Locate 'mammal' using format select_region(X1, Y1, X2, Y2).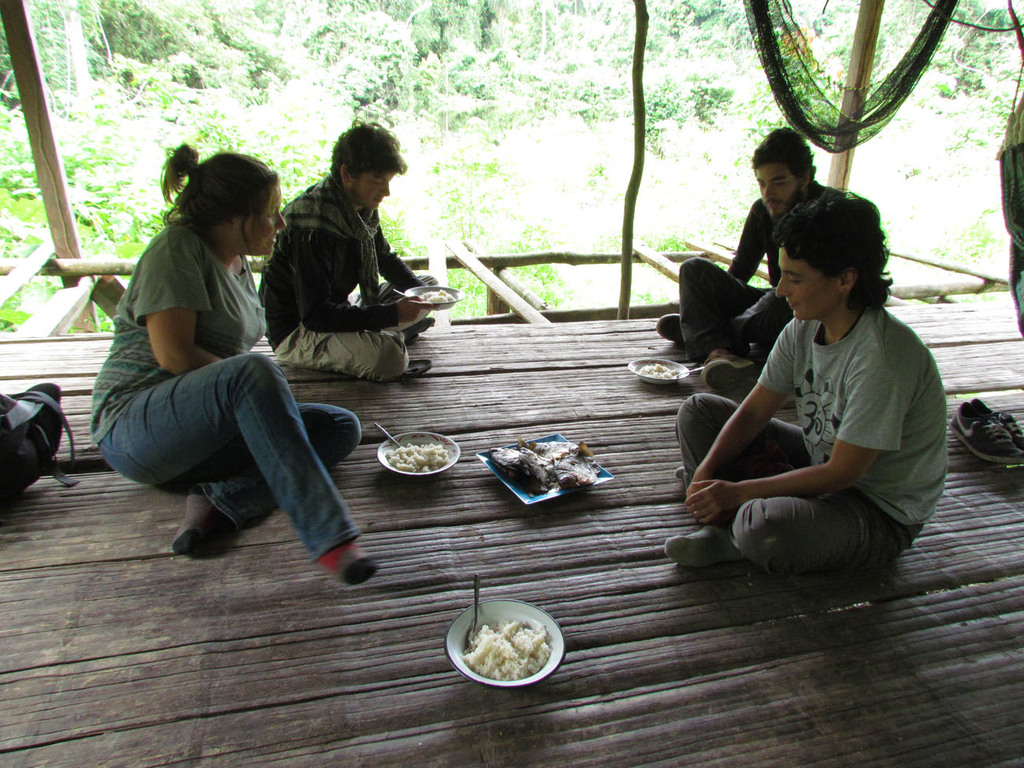
select_region(91, 169, 350, 568).
